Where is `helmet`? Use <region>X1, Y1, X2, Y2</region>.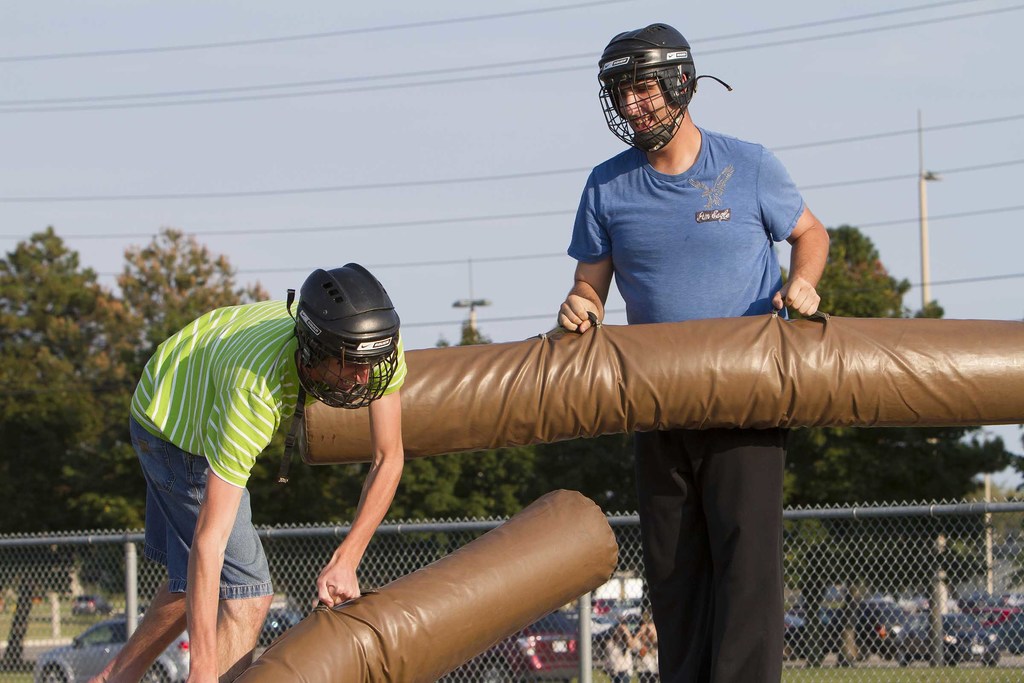
<region>595, 17, 733, 161</region>.
